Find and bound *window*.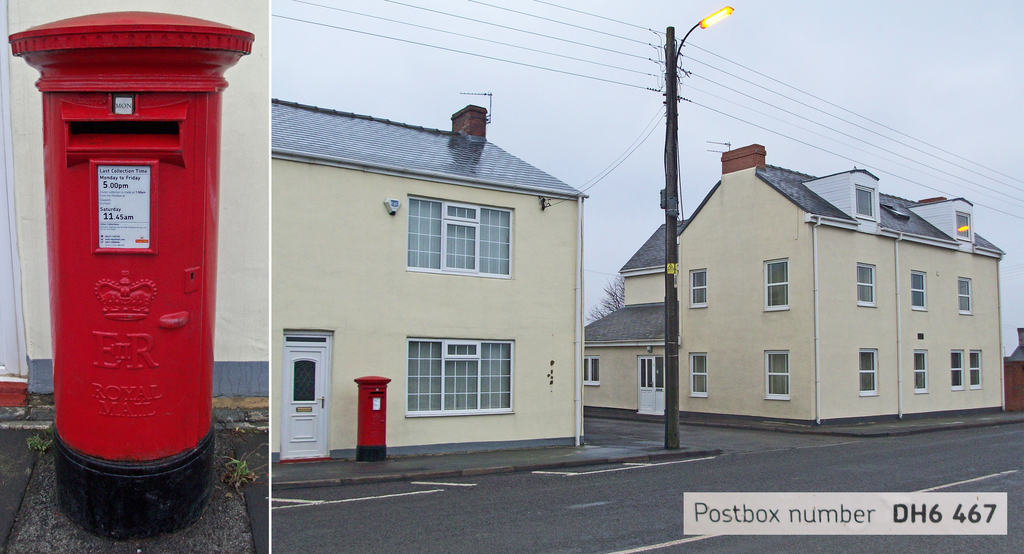
Bound: 966/348/991/394.
